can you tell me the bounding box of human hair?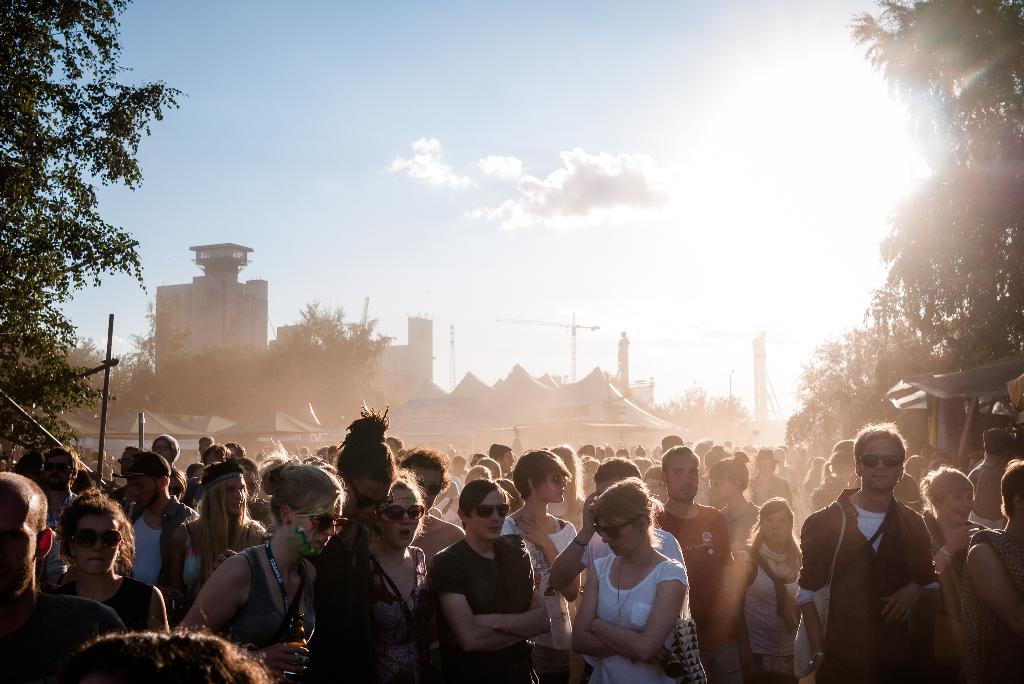
bbox=[595, 476, 664, 546].
